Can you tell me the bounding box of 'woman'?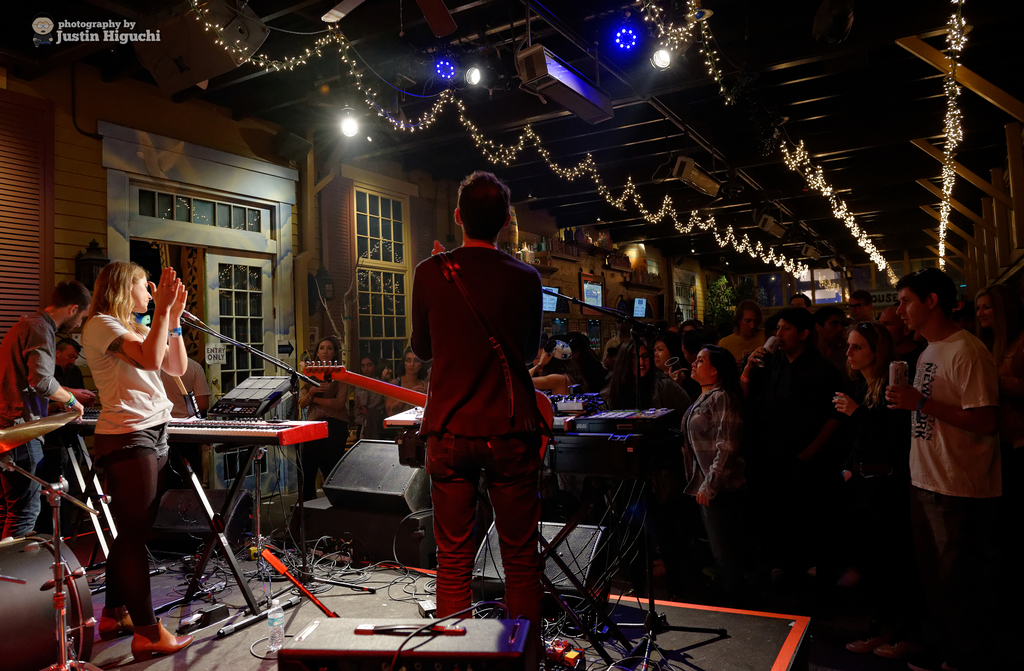
x1=346 y1=356 x2=381 y2=430.
